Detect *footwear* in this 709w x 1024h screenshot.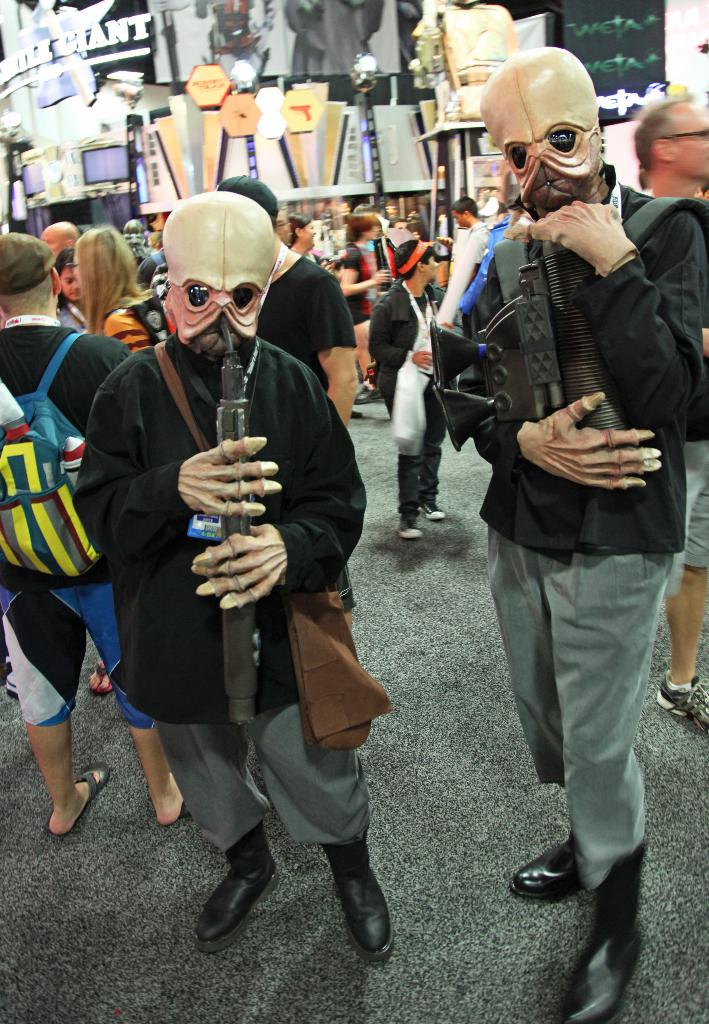
Detection: box=[323, 832, 399, 965].
